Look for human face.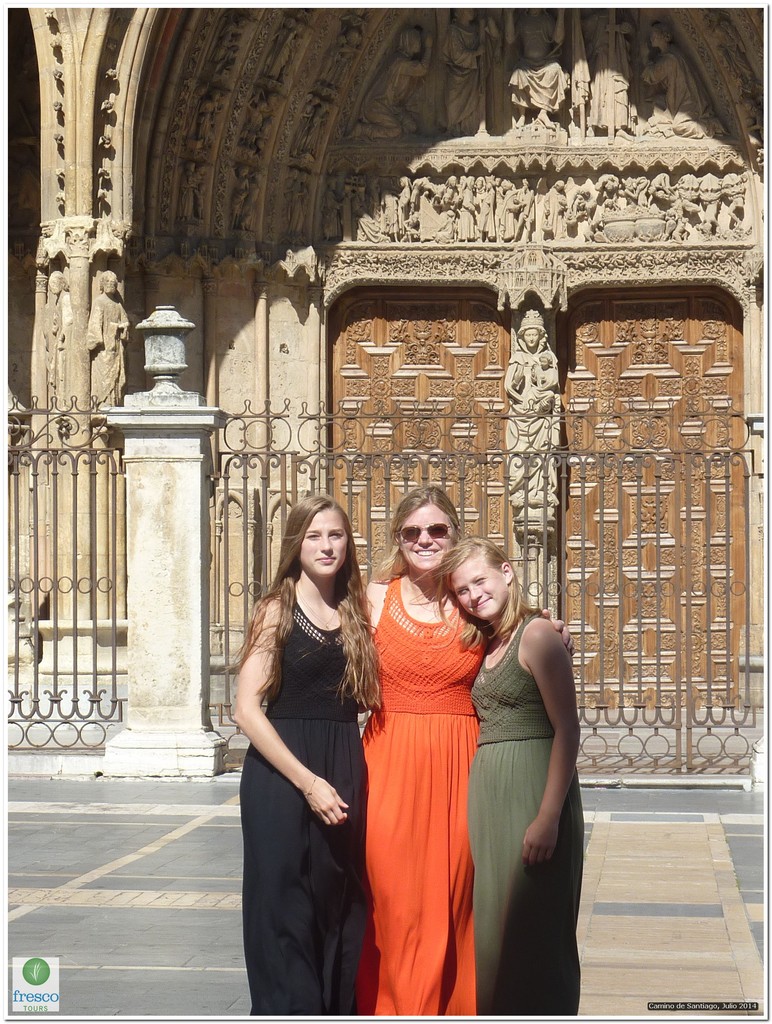
Found: 398:508:455:575.
